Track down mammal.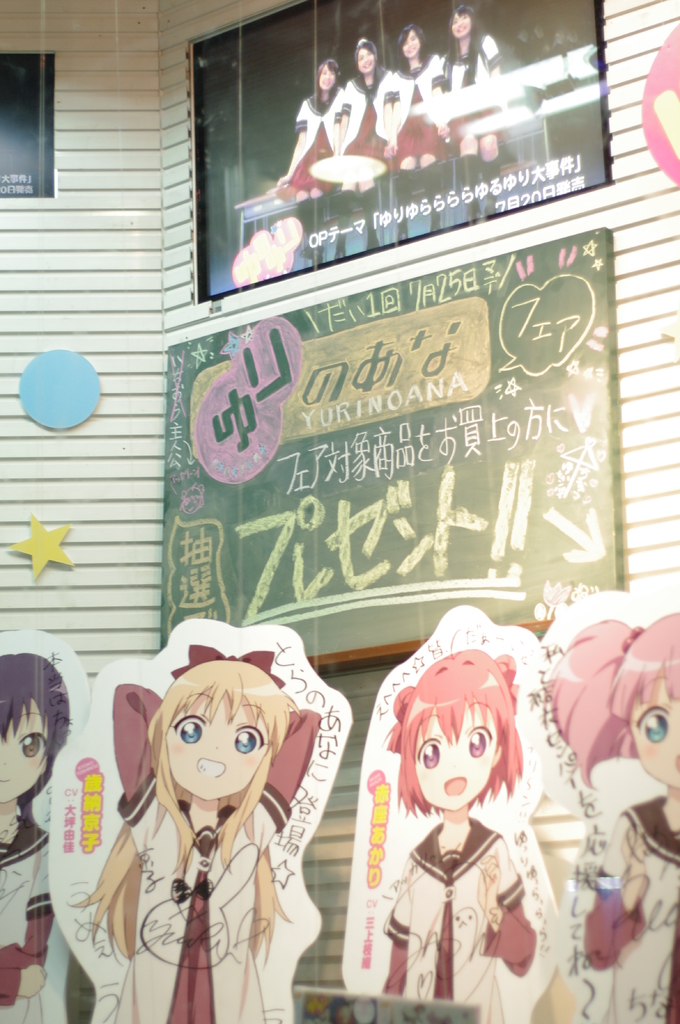
Tracked to 541/622/679/1023.
